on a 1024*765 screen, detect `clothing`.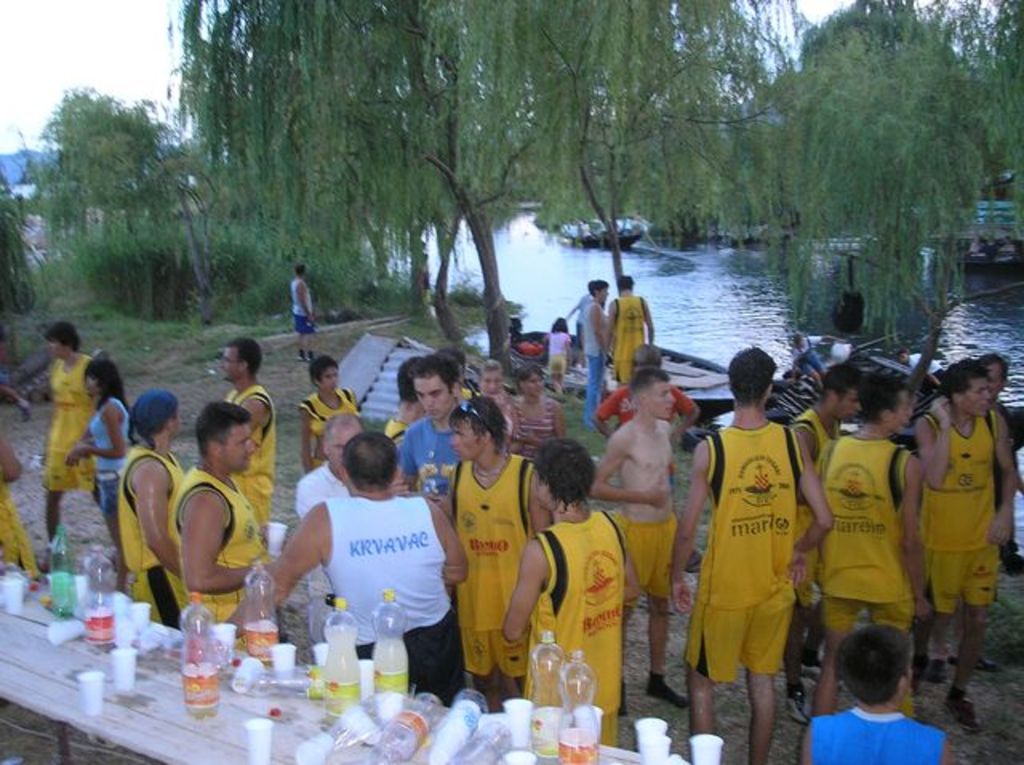
x1=582 y1=294 x2=605 y2=421.
